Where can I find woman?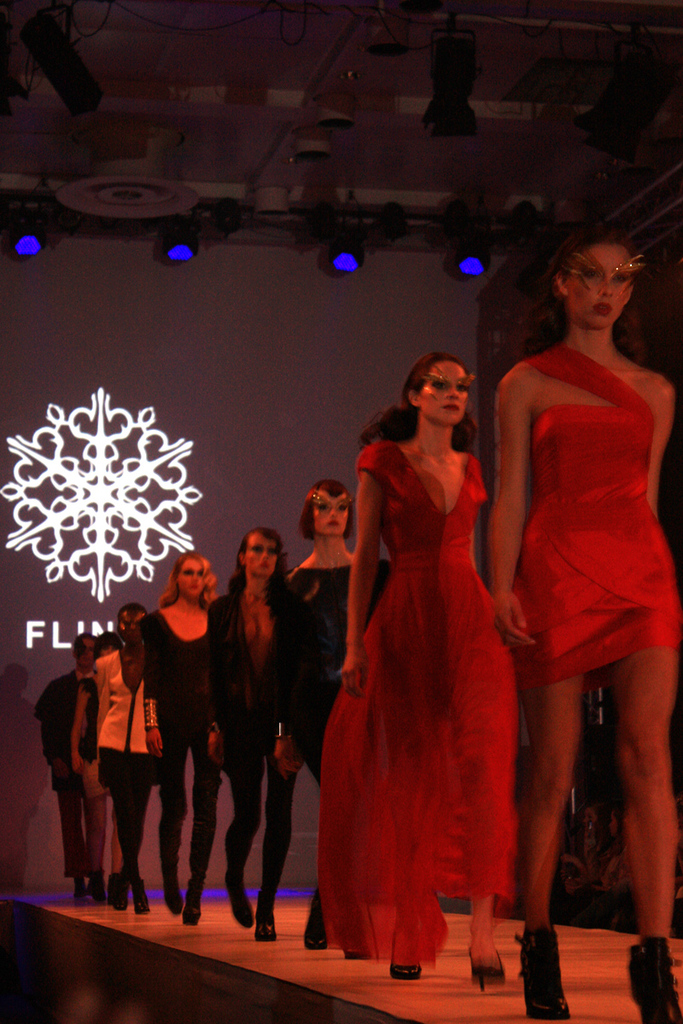
You can find it at (87,596,161,913).
